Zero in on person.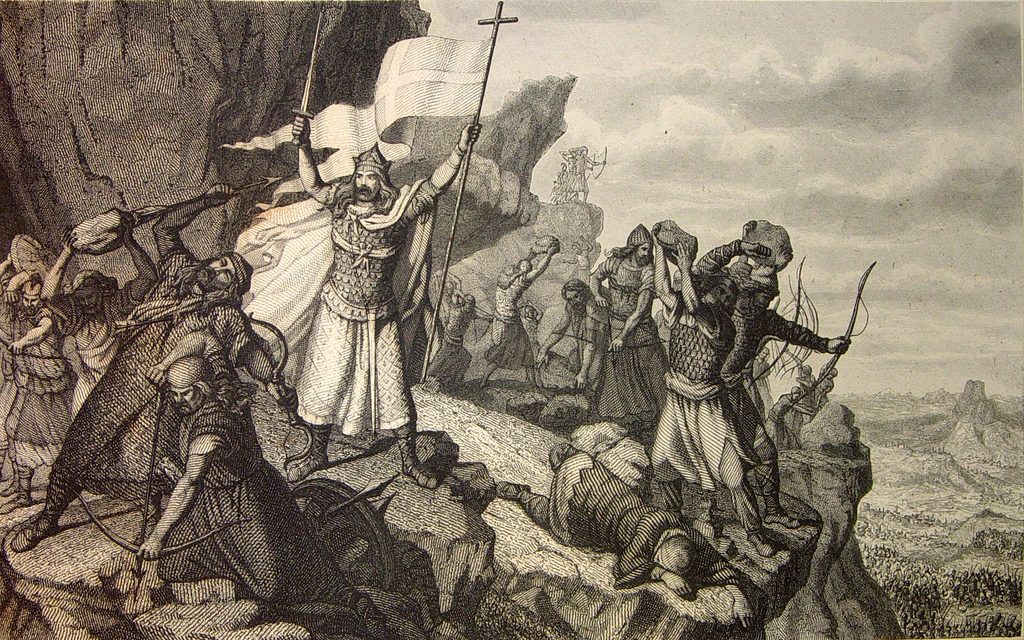
Zeroed in: 6 193 288 554.
